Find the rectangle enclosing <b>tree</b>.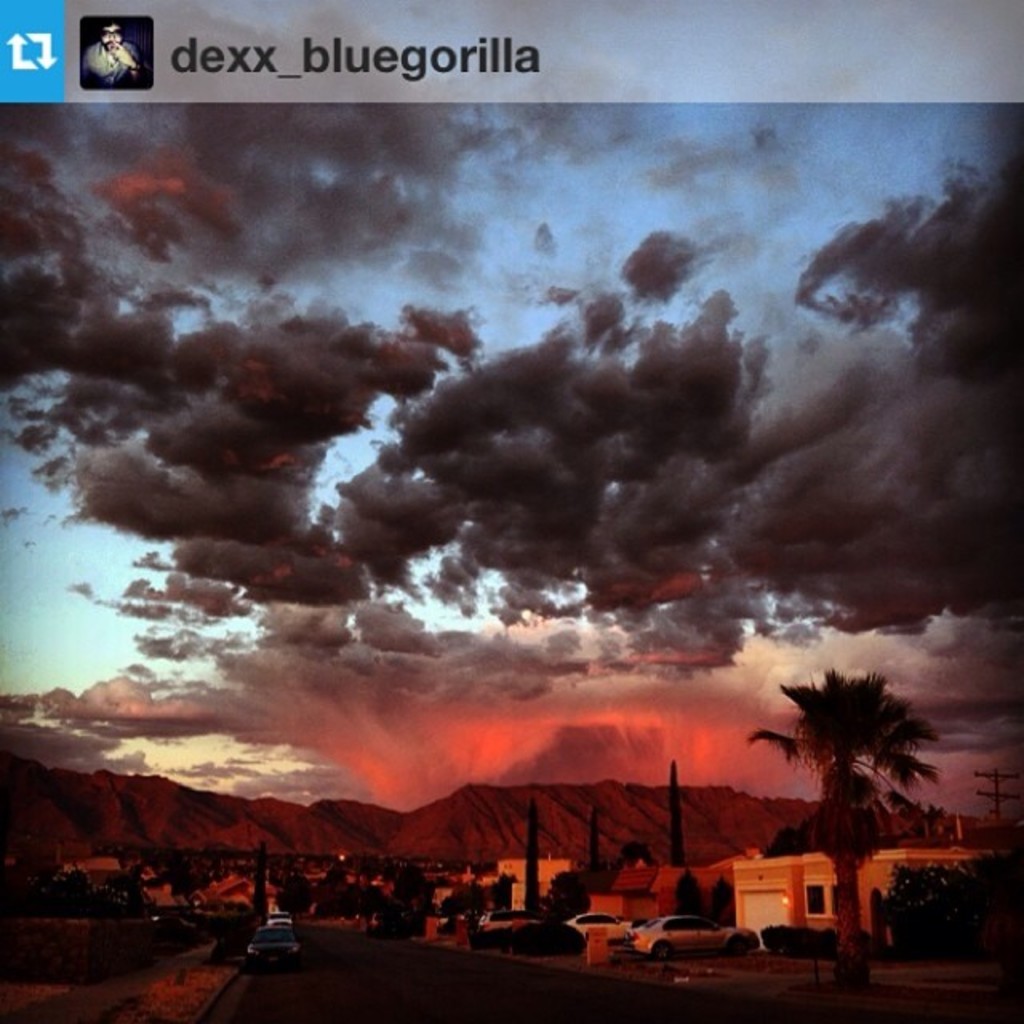
[left=757, top=656, right=949, bottom=885].
